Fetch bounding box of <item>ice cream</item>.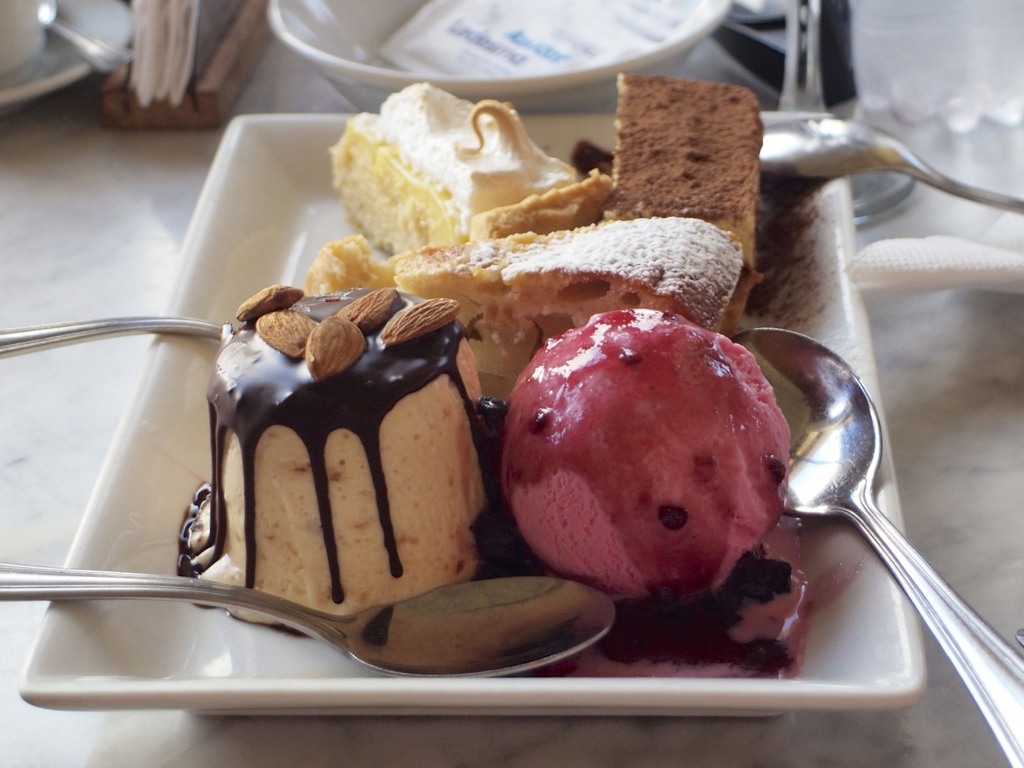
Bbox: rect(514, 304, 801, 601).
